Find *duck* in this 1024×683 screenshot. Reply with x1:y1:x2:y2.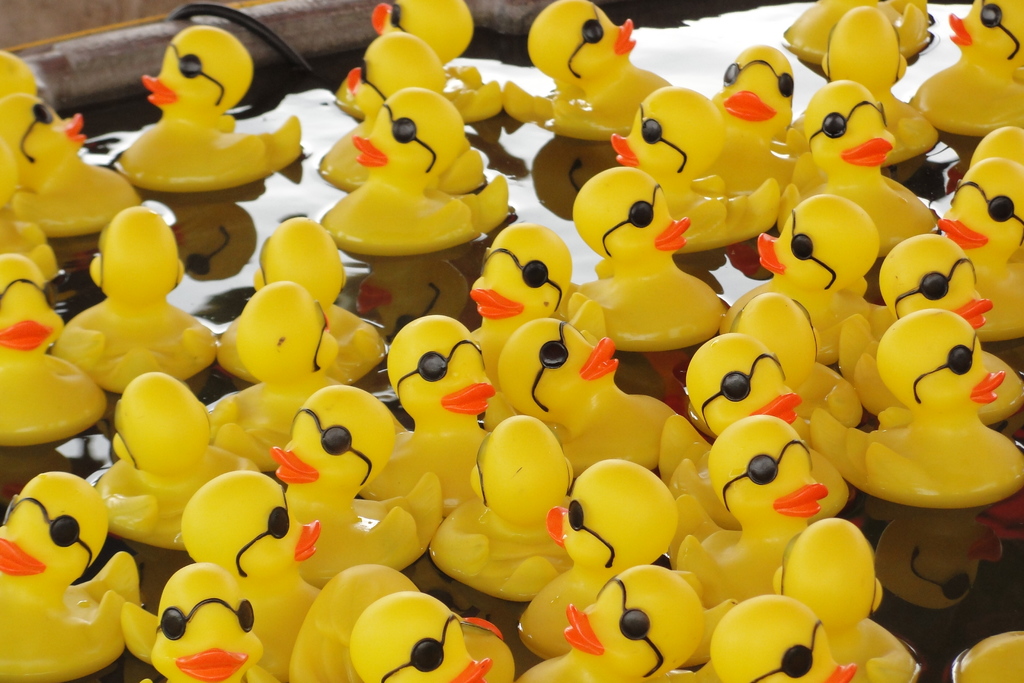
349:317:518:537.
